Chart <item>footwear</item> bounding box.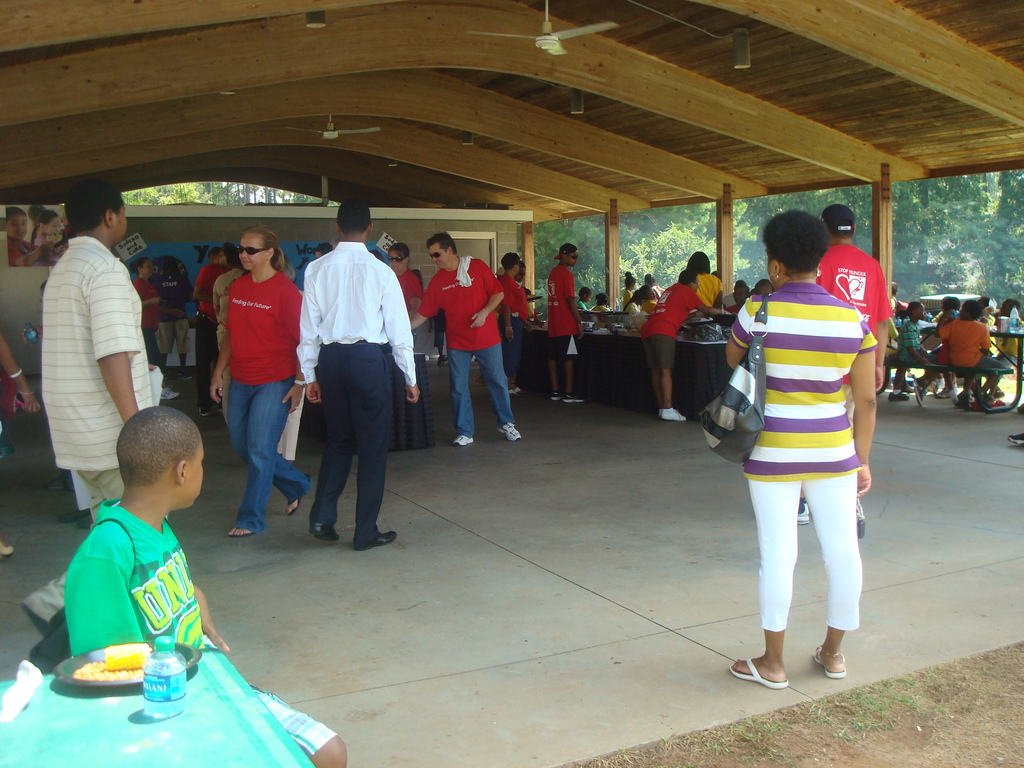
Charted: Rect(453, 434, 477, 447).
